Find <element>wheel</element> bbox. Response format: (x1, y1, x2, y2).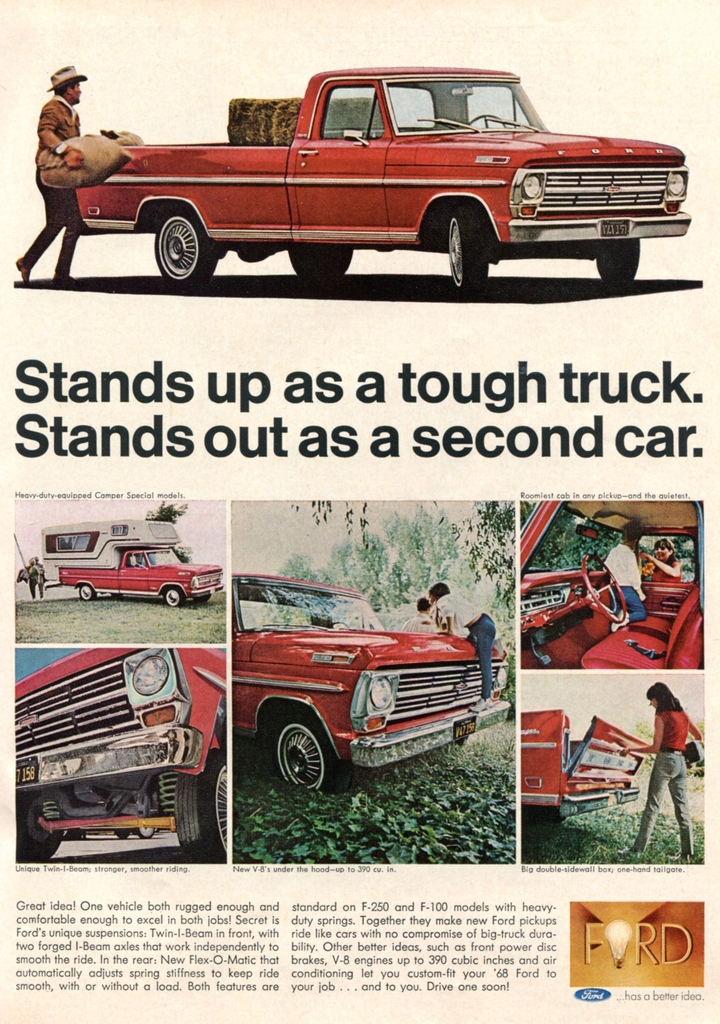
(290, 246, 353, 276).
